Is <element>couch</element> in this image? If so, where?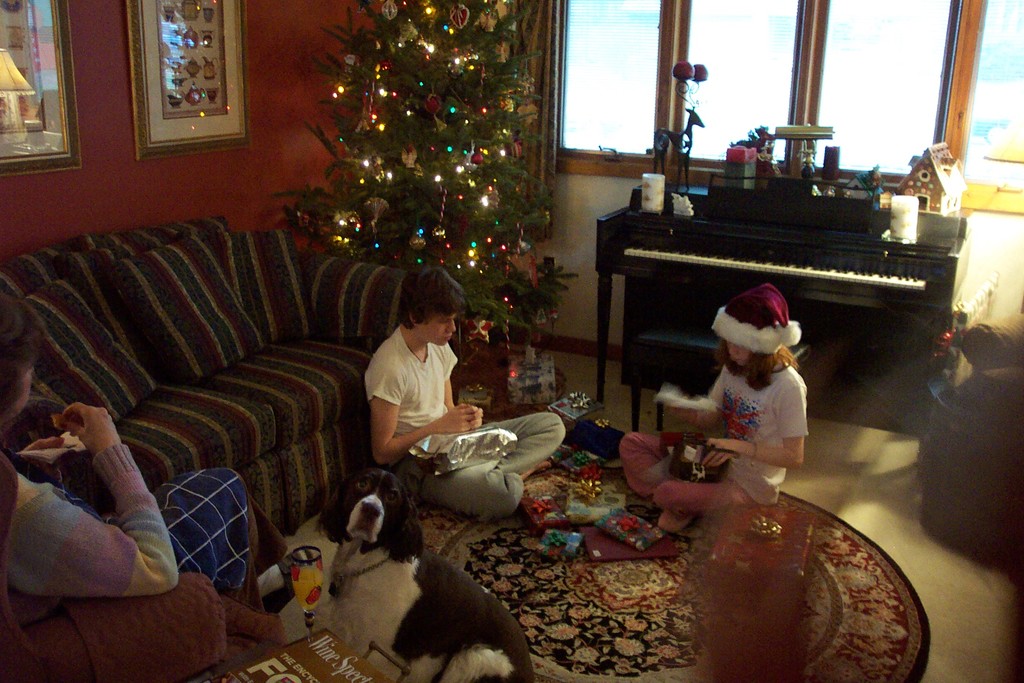
Yes, at l=0, t=235, r=442, b=592.
